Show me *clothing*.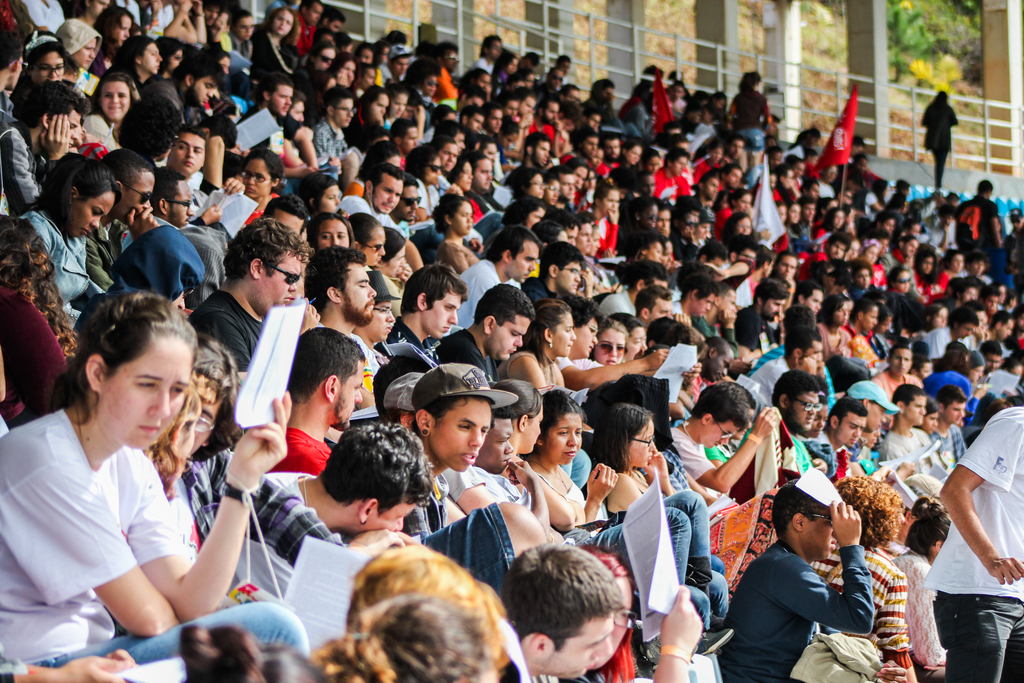
*clothing* is here: (x1=445, y1=459, x2=553, y2=545).
